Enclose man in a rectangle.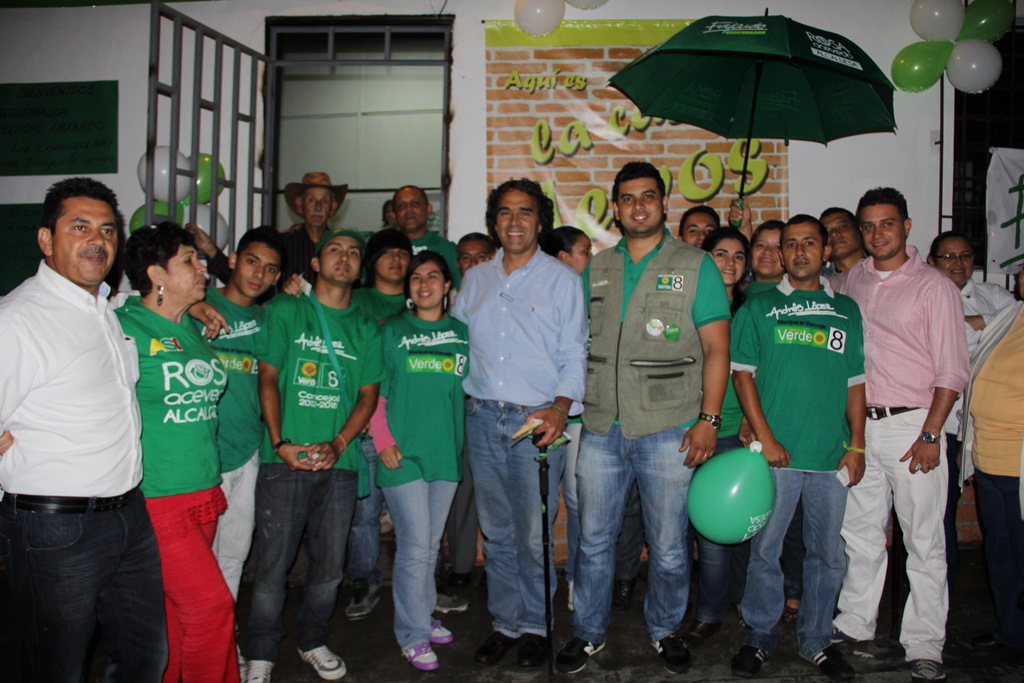
(left=377, top=181, right=461, bottom=305).
